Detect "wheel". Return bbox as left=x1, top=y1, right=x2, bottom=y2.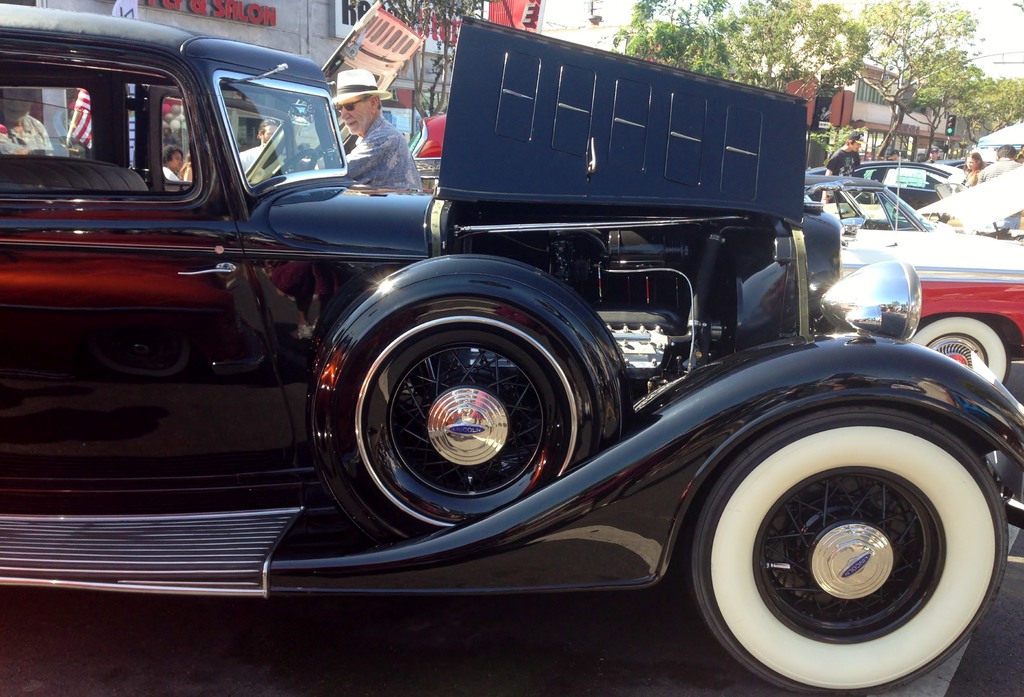
left=324, top=290, right=602, bottom=560.
